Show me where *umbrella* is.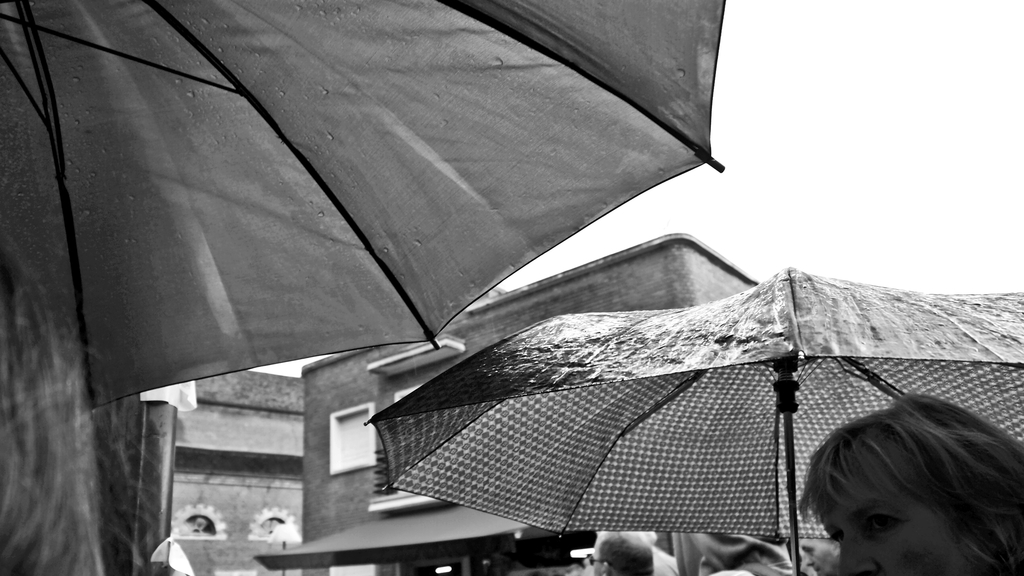
*umbrella* is at (0, 0, 726, 420).
